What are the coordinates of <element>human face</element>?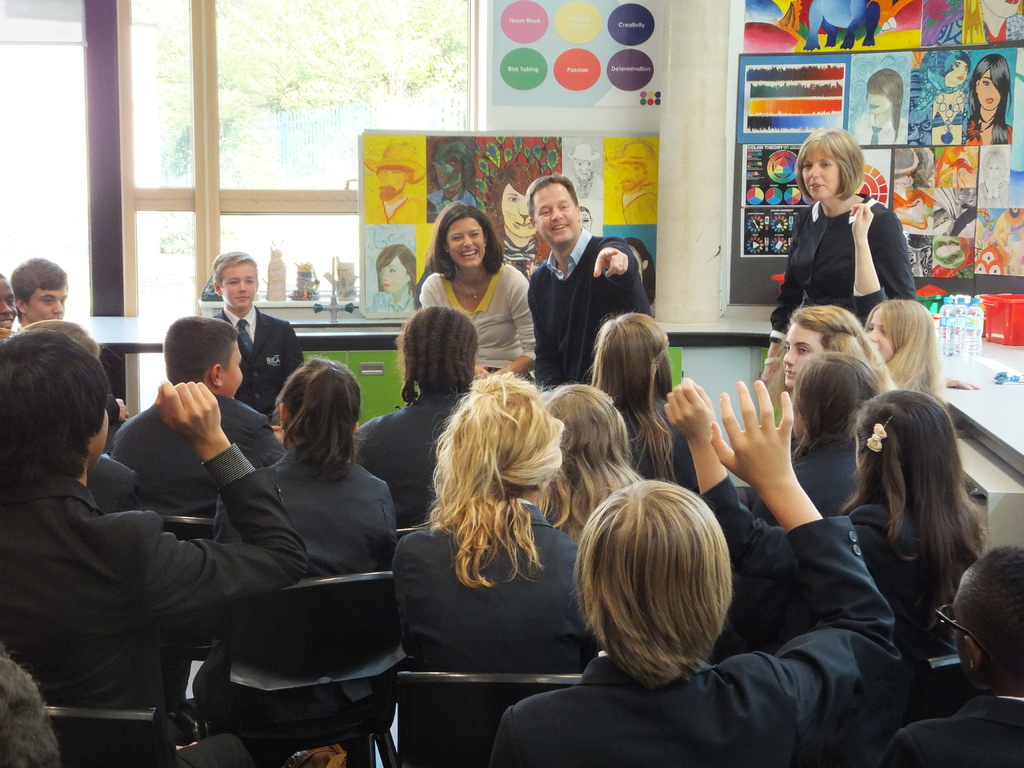
detection(534, 184, 578, 244).
